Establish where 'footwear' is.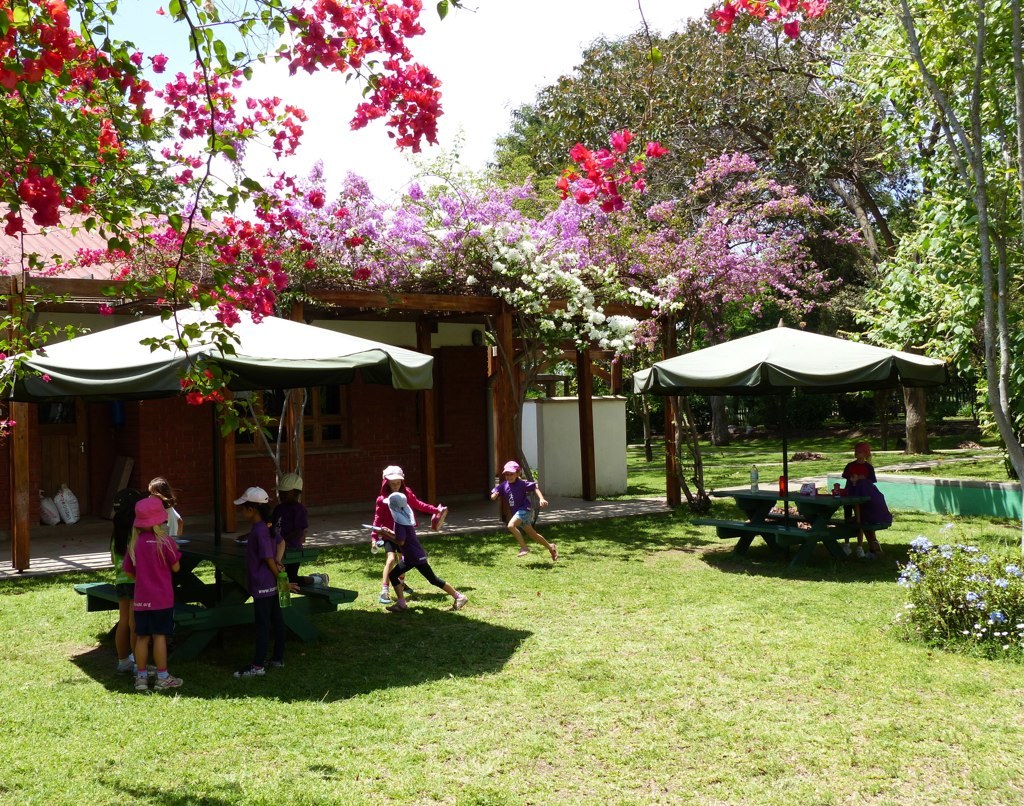
Established at 111/655/134/666.
